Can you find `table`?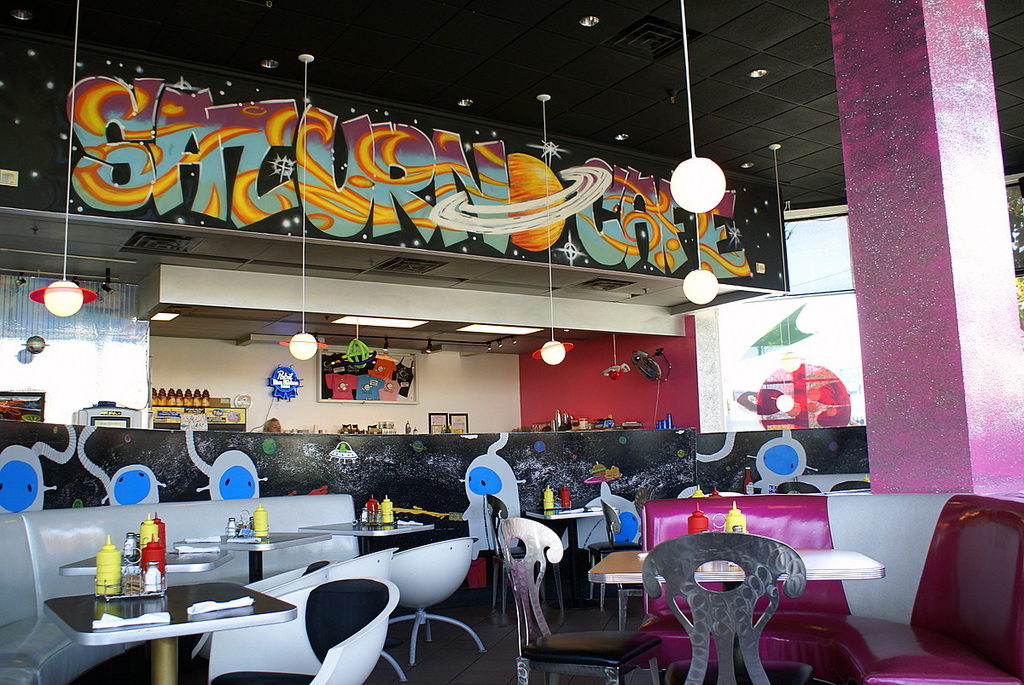
Yes, bounding box: <box>182,531,335,583</box>.
